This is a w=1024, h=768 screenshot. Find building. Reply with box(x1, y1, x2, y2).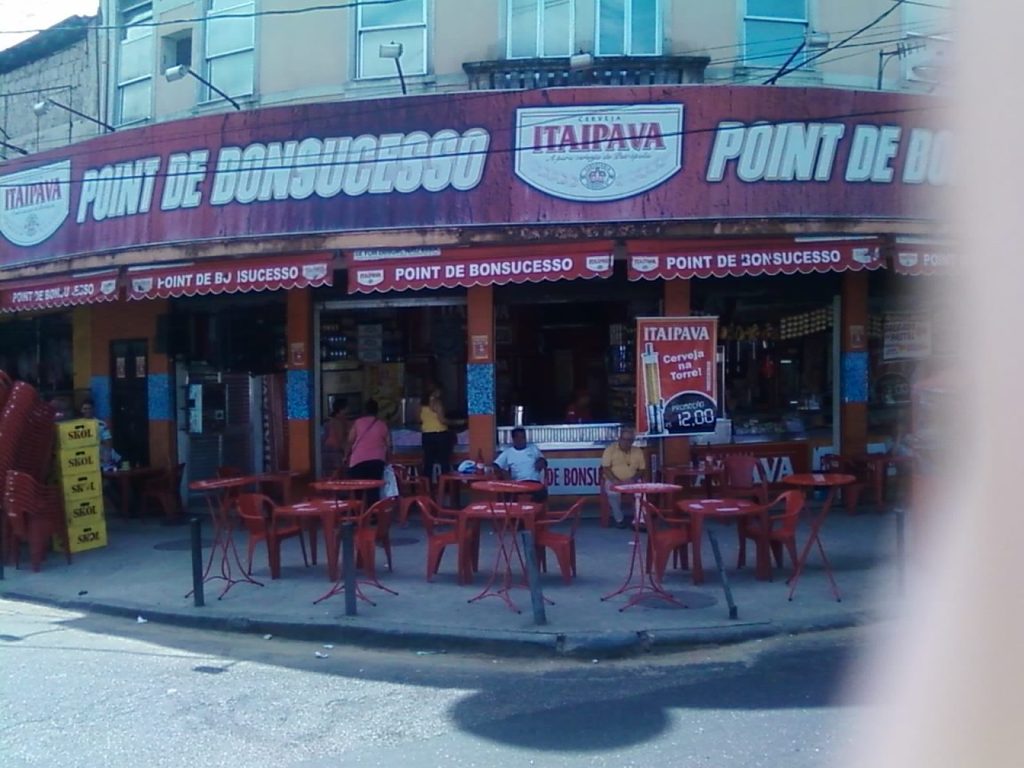
box(98, 0, 951, 522).
